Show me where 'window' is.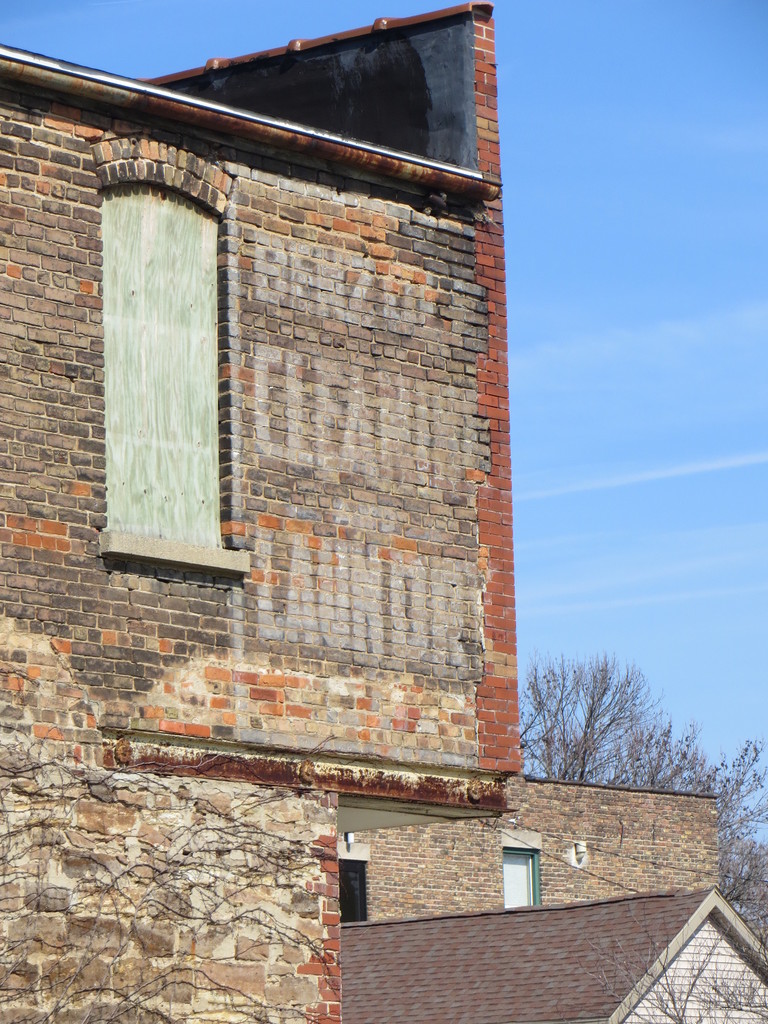
'window' is at 331 844 369 927.
